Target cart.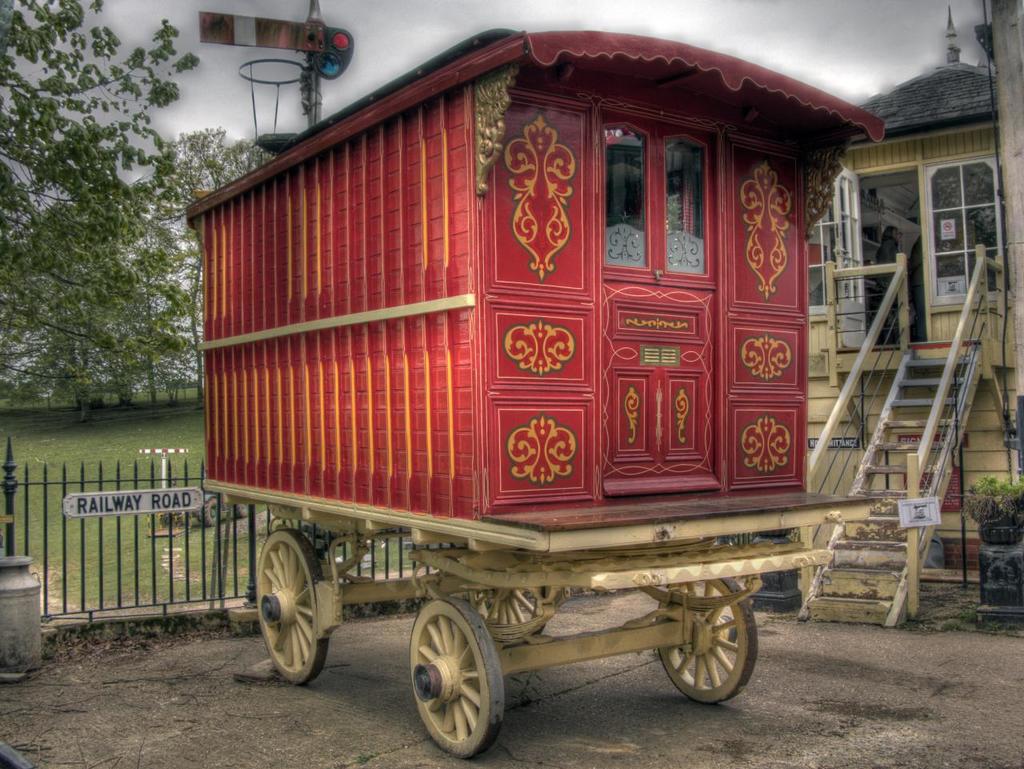
Target region: select_region(181, 23, 876, 758).
